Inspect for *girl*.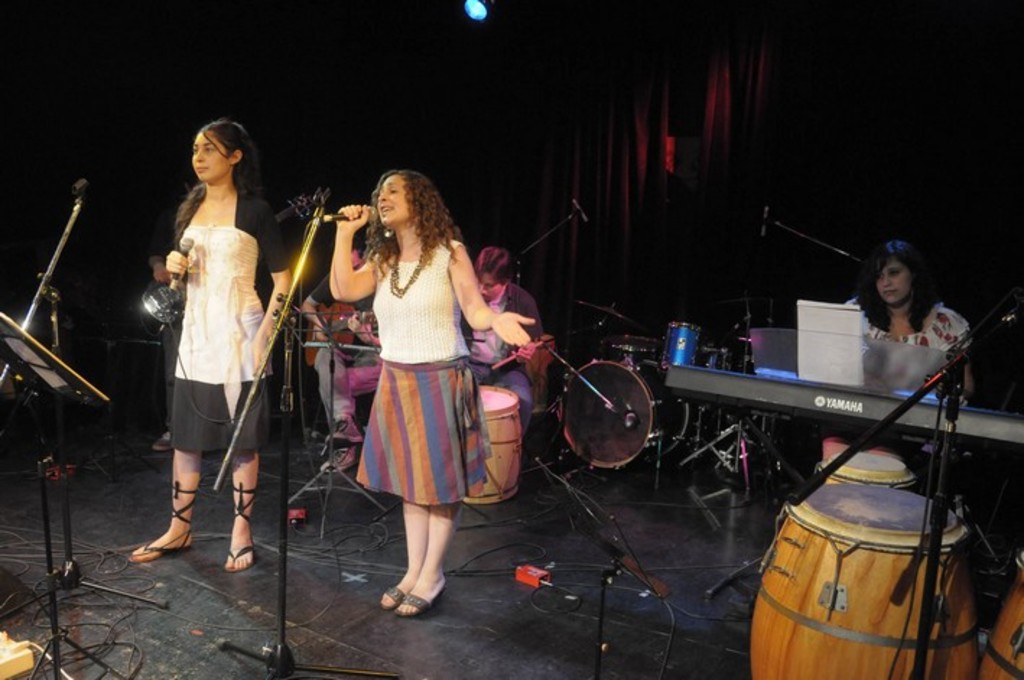
Inspection: {"left": 133, "top": 123, "right": 295, "bottom": 570}.
